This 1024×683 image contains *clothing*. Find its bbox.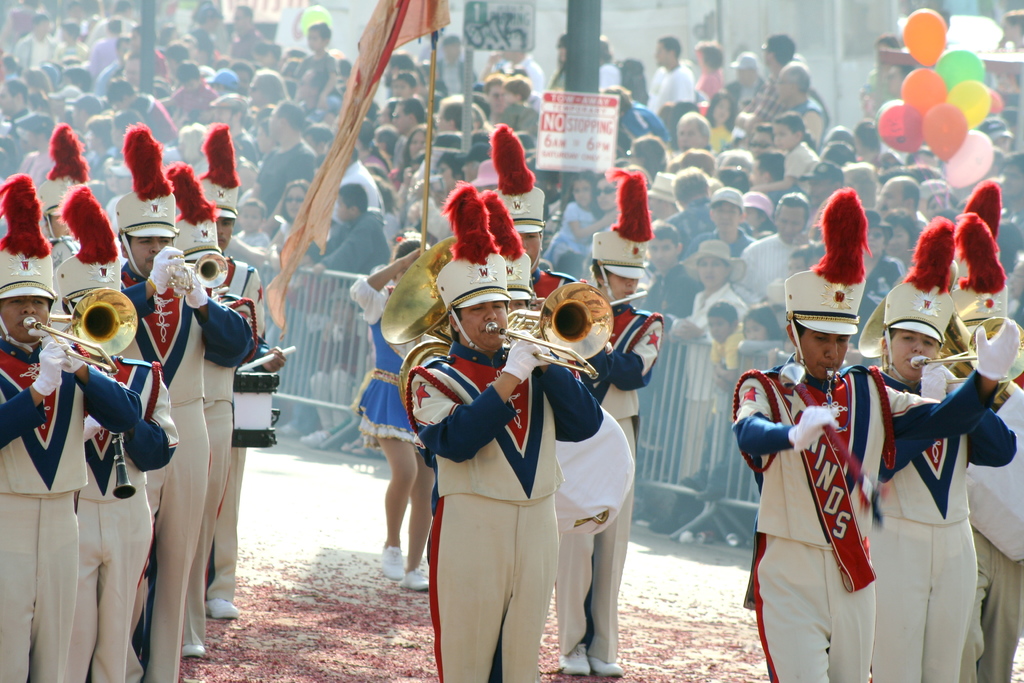
(732, 354, 993, 682).
